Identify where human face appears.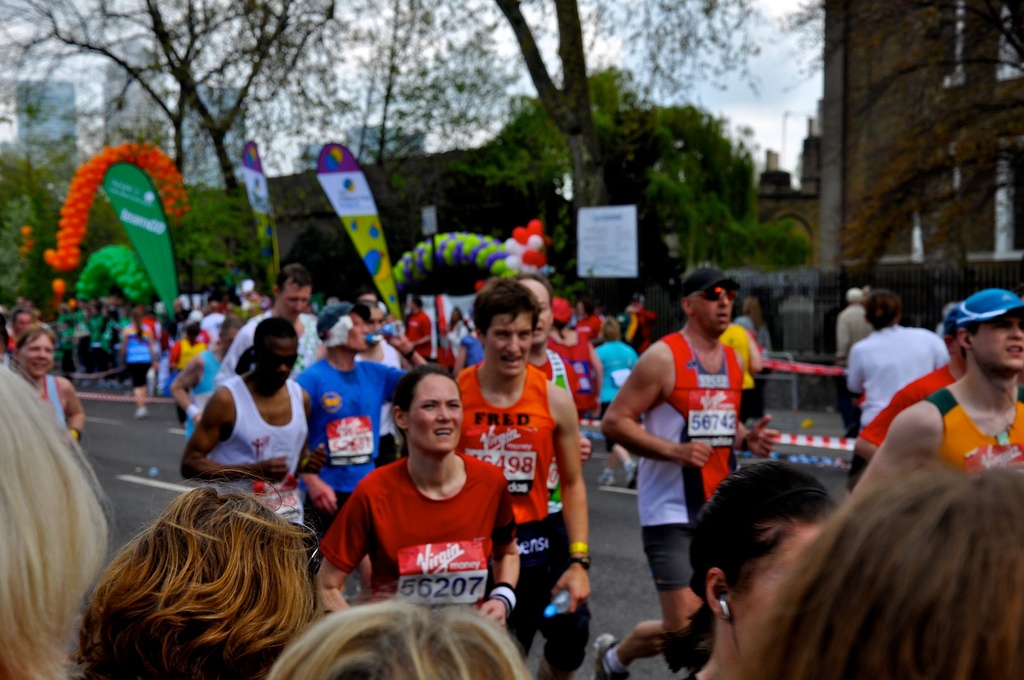
Appears at detection(695, 289, 729, 340).
